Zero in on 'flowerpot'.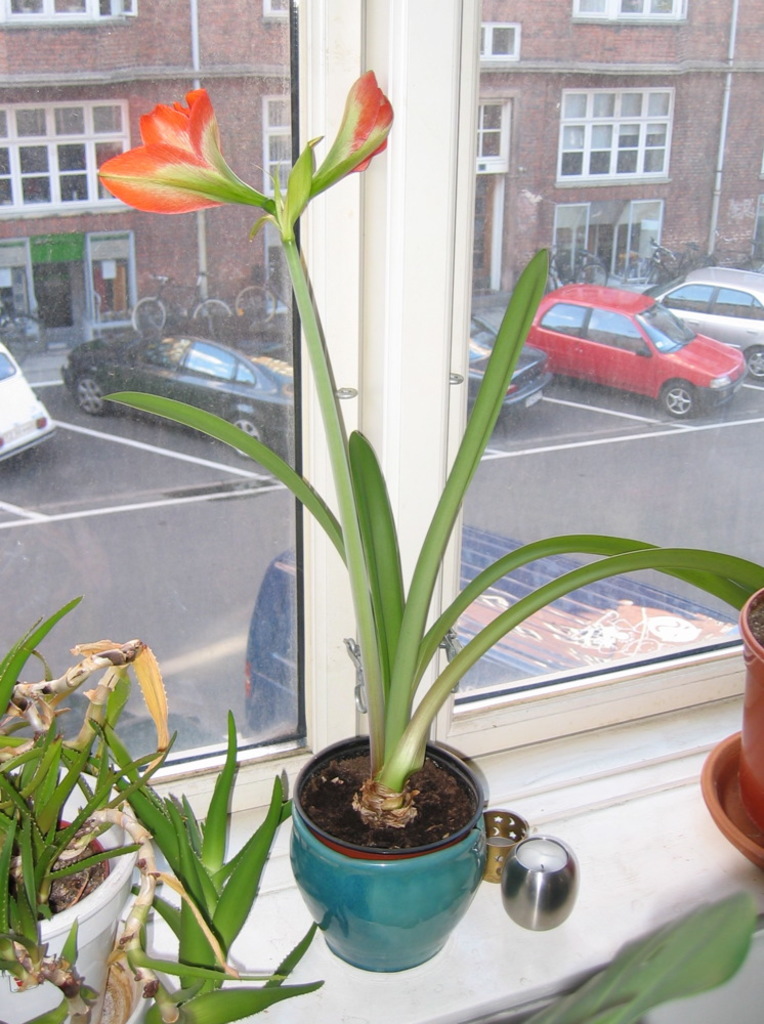
Zeroed in: detection(300, 724, 520, 969).
